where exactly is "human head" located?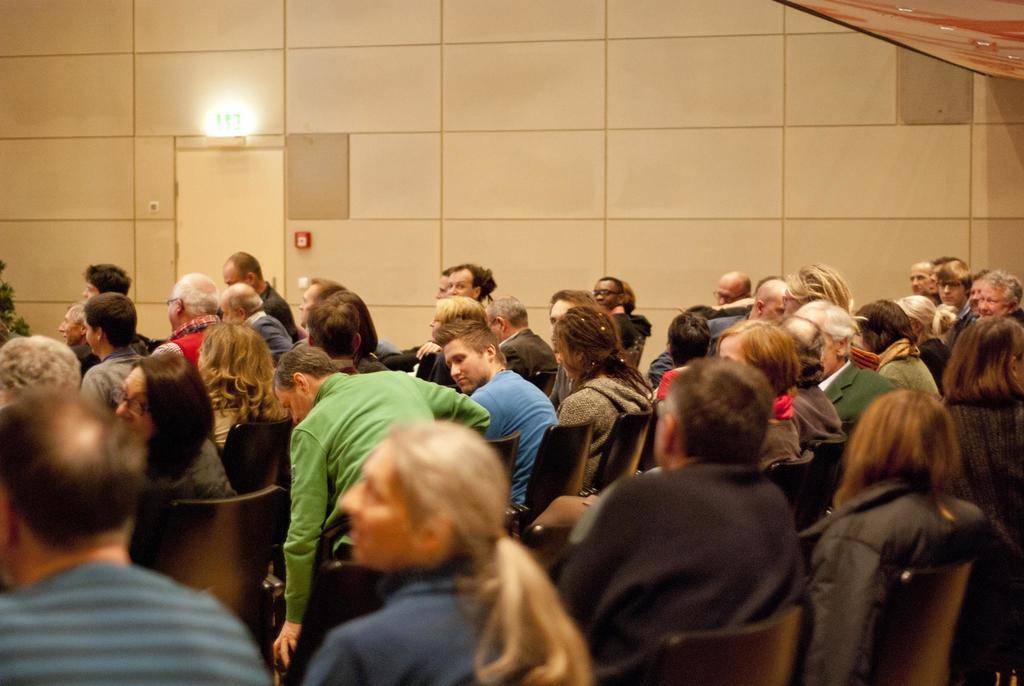
Its bounding box is select_region(649, 356, 772, 468).
